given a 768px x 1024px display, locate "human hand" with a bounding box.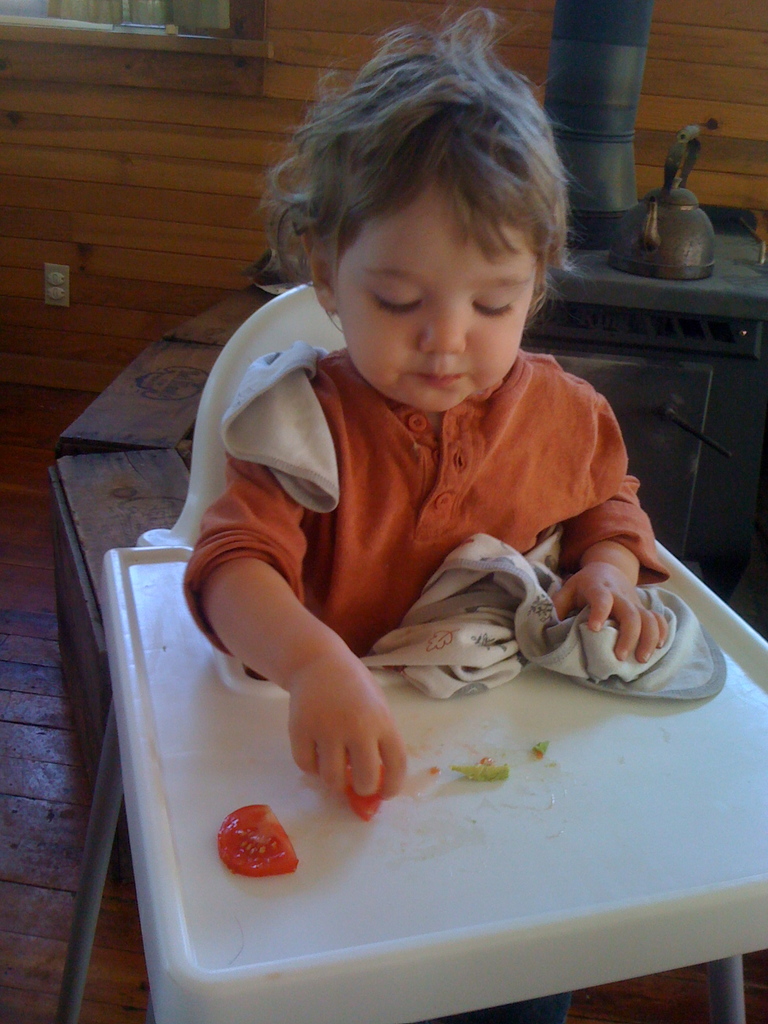
Located: l=286, t=652, r=408, b=803.
